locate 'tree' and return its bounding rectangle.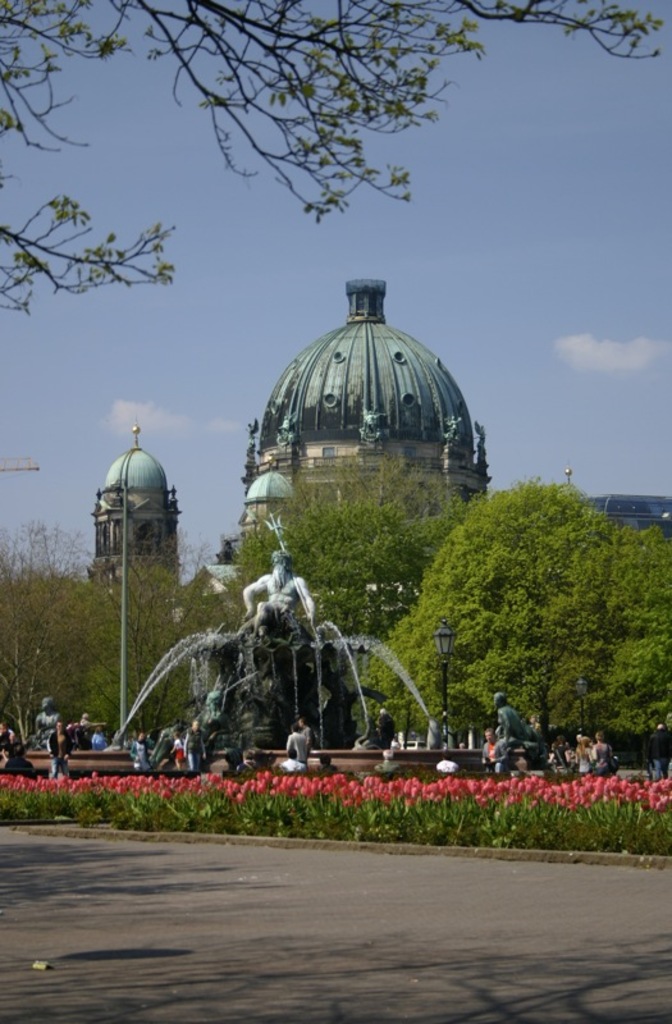
{"x1": 246, "y1": 472, "x2": 452, "y2": 676}.
